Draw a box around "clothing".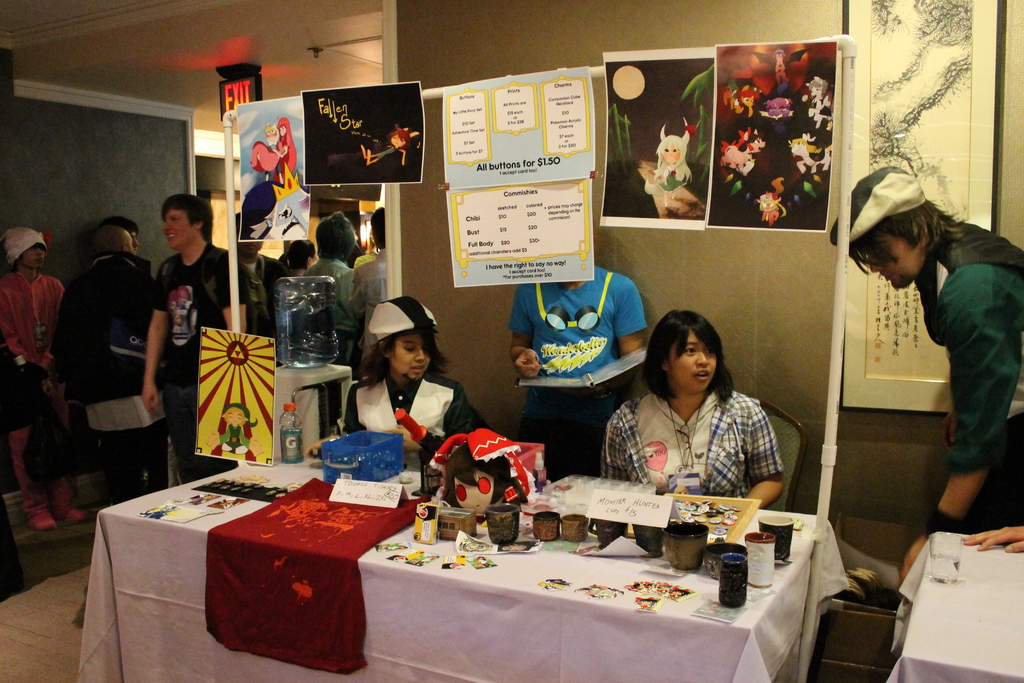
{"x1": 346, "y1": 366, "x2": 483, "y2": 445}.
